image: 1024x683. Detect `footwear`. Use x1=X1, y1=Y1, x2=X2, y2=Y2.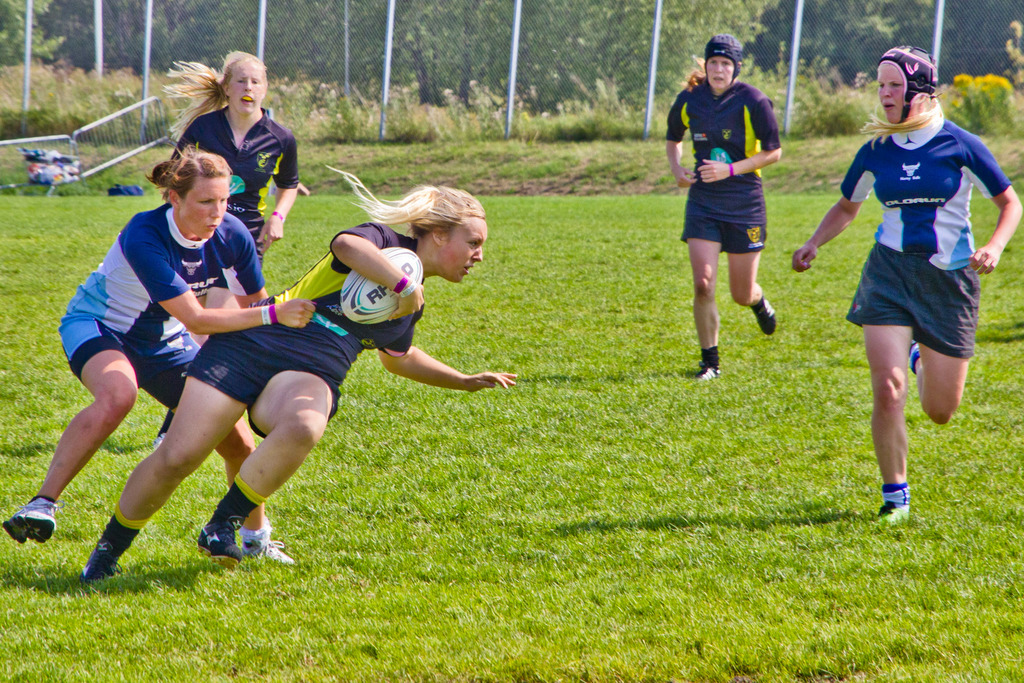
x1=81, y1=546, x2=123, y2=579.
